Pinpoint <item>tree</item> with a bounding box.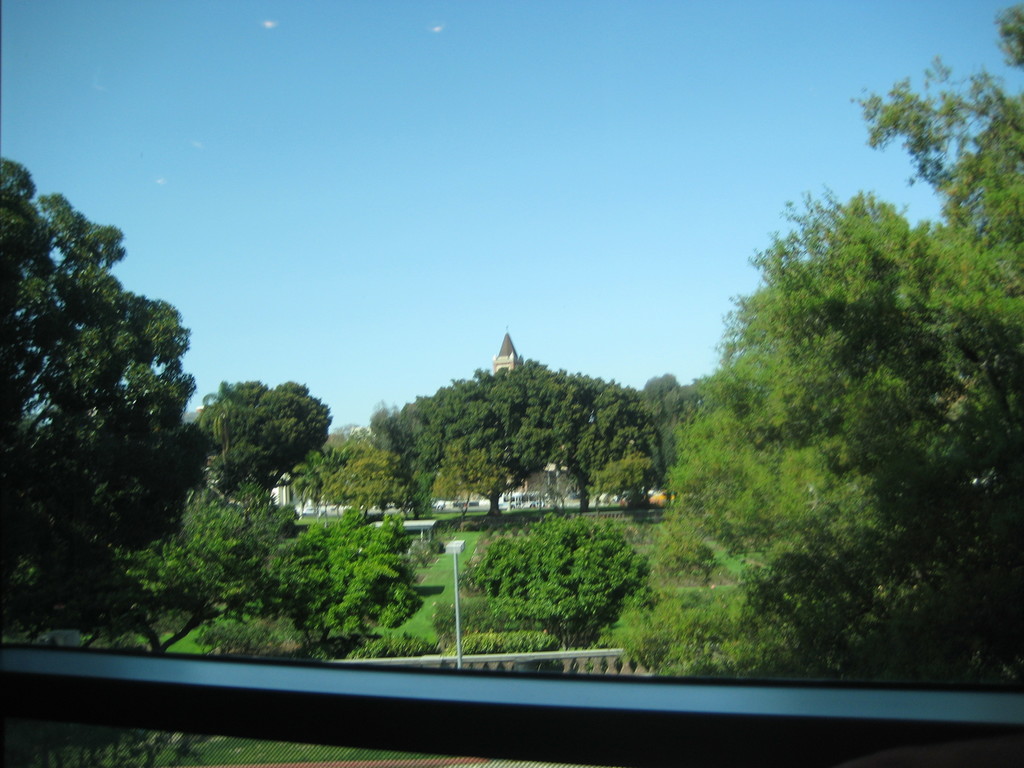
x1=639, y1=365, x2=714, y2=524.
